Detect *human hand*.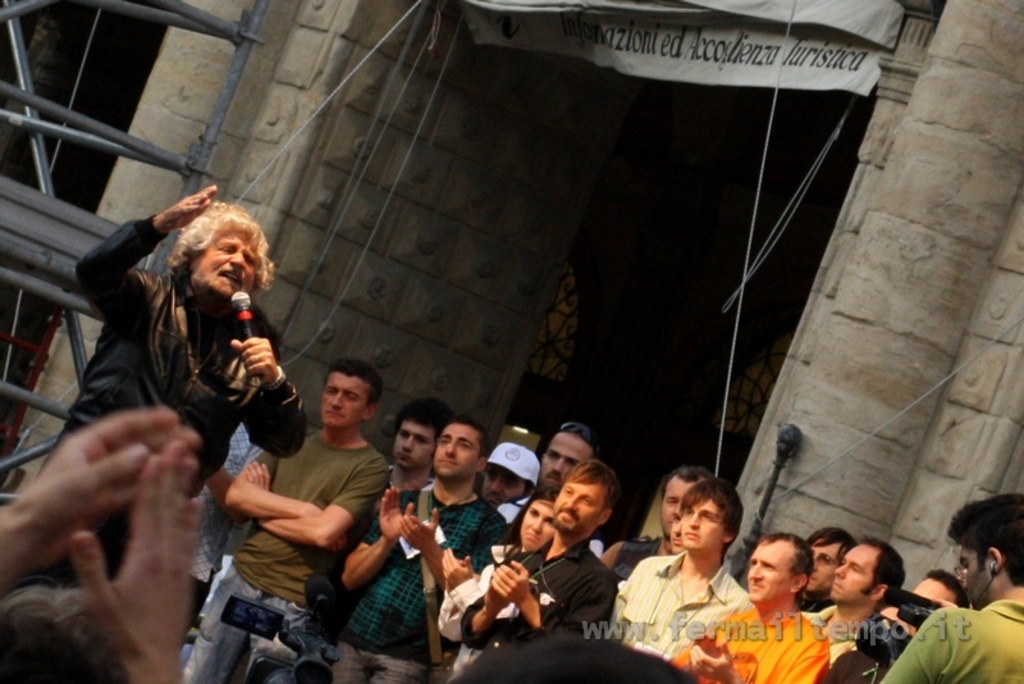
Detected at region(324, 532, 351, 553).
